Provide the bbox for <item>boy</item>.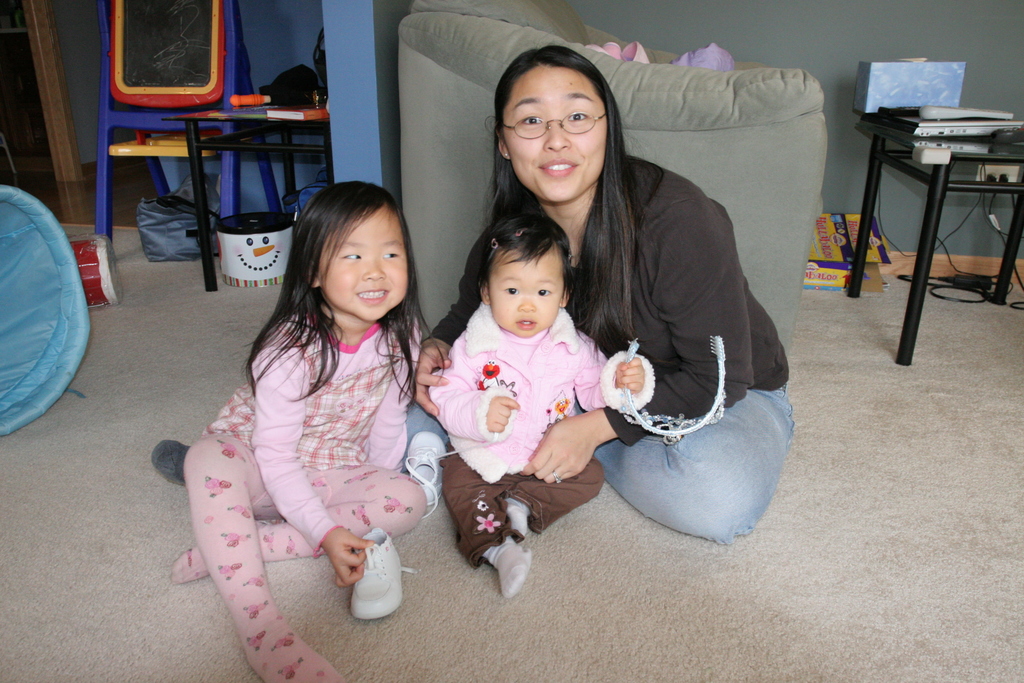
(left=425, top=215, right=657, bottom=596).
